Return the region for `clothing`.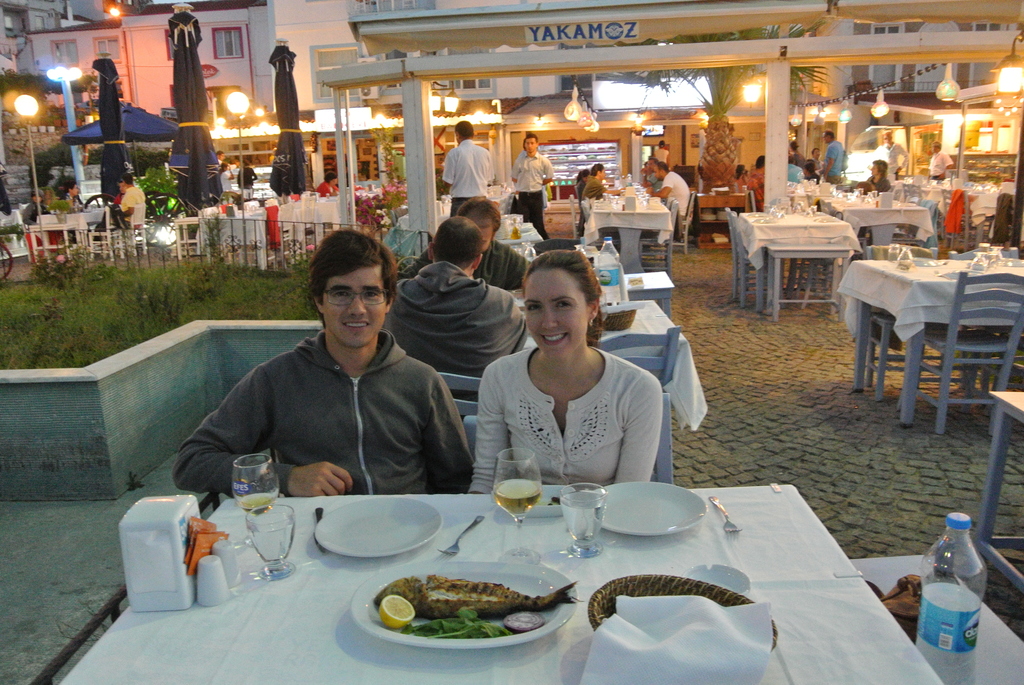
{"x1": 236, "y1": 168, "x2": 257, "y2": 198}.
